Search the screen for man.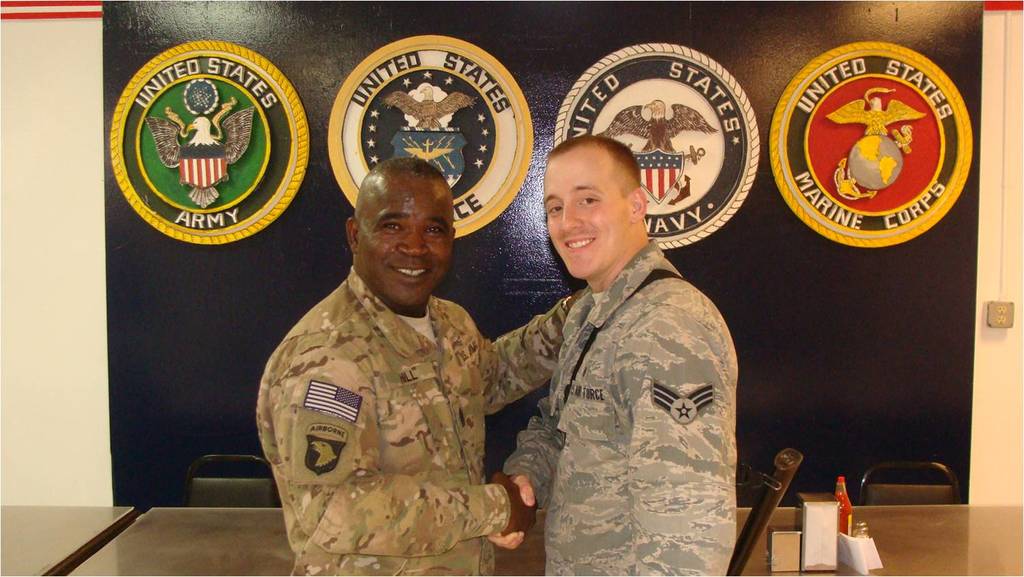
Found at Rect(265, 126, 602, 569).
